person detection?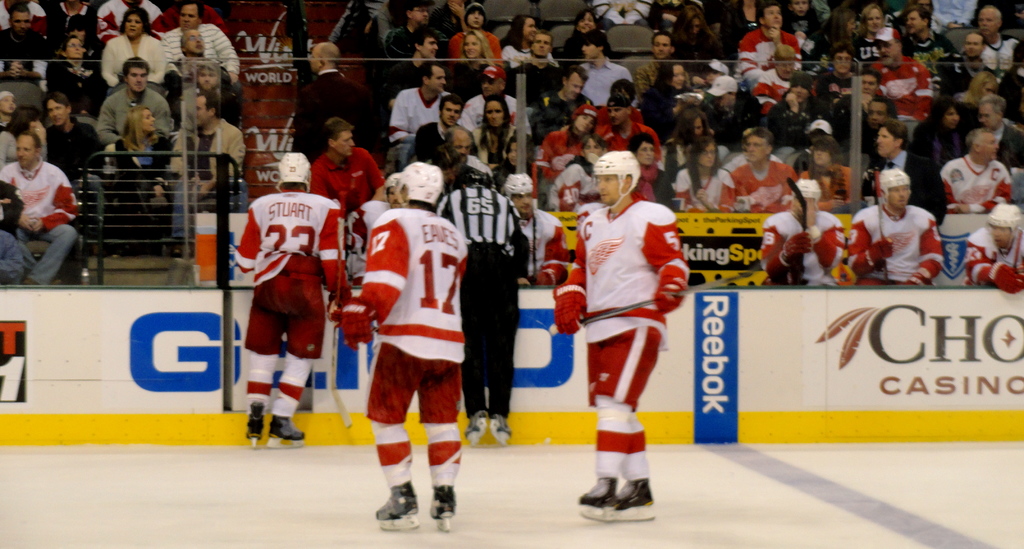
crop(356, 164, 411, 243)
